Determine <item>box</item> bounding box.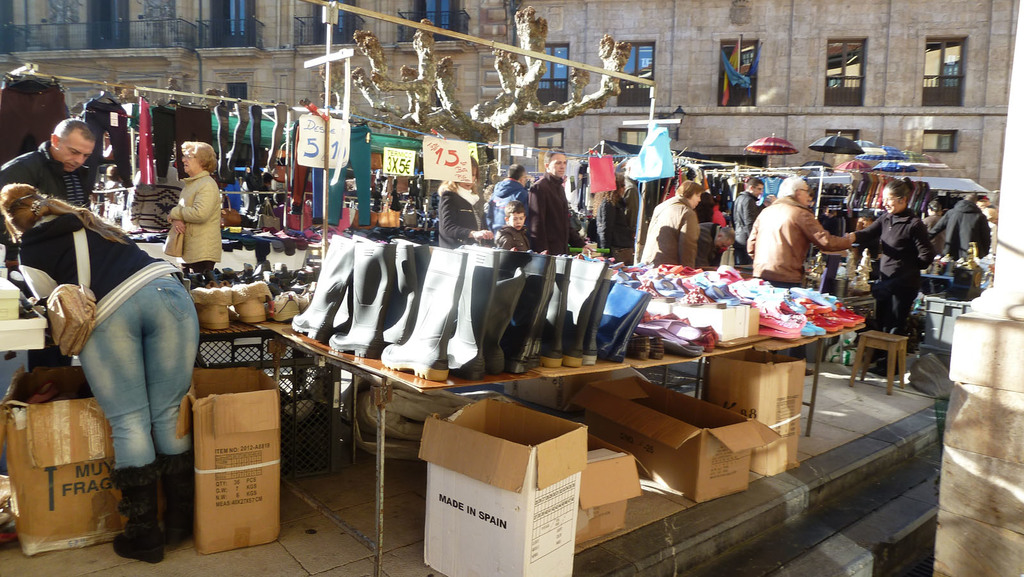
Determined: Rect(706, 349, 803, 478).
